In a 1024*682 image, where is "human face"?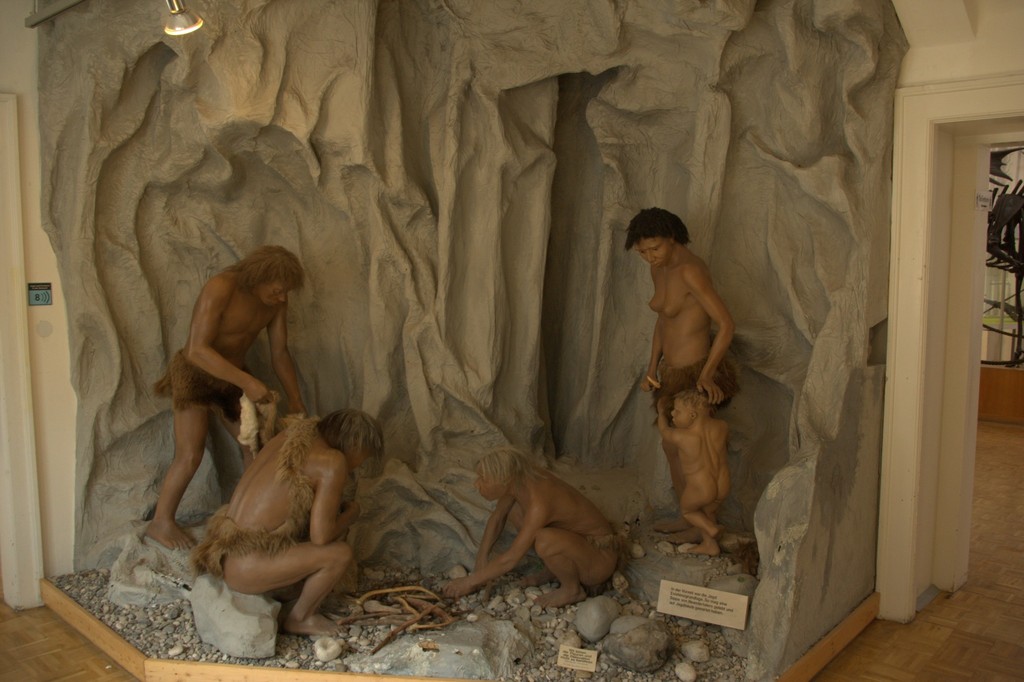
Rect(264, 282, 290, 301).
